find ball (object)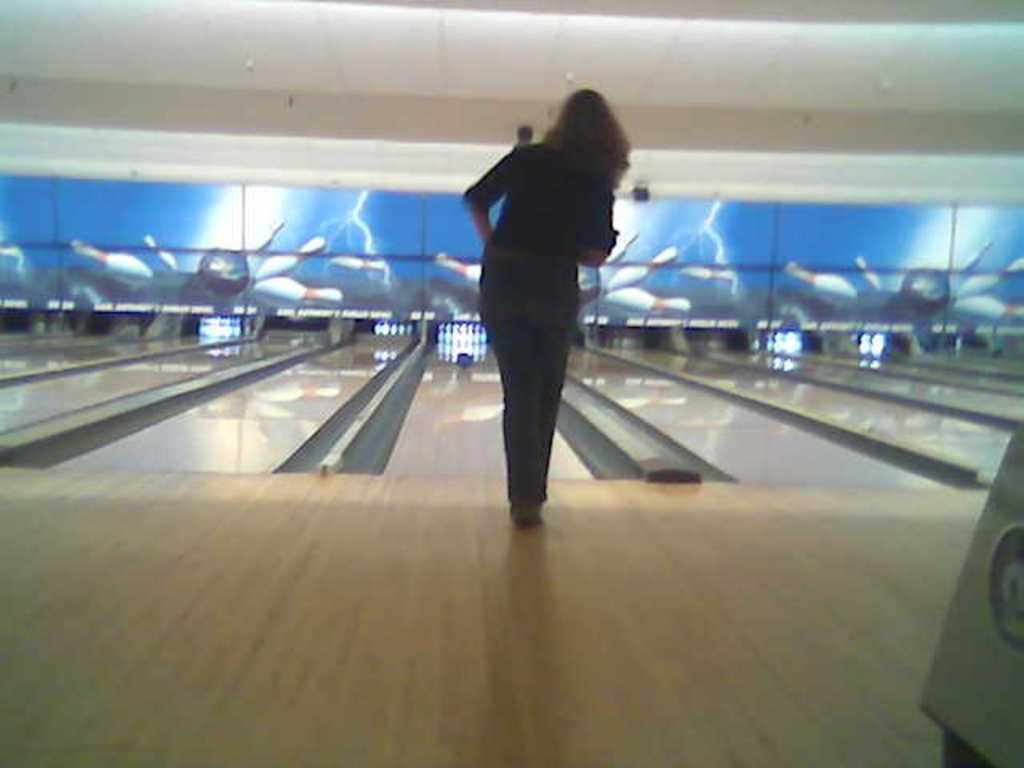
rect(456, 347, 475, 368)
